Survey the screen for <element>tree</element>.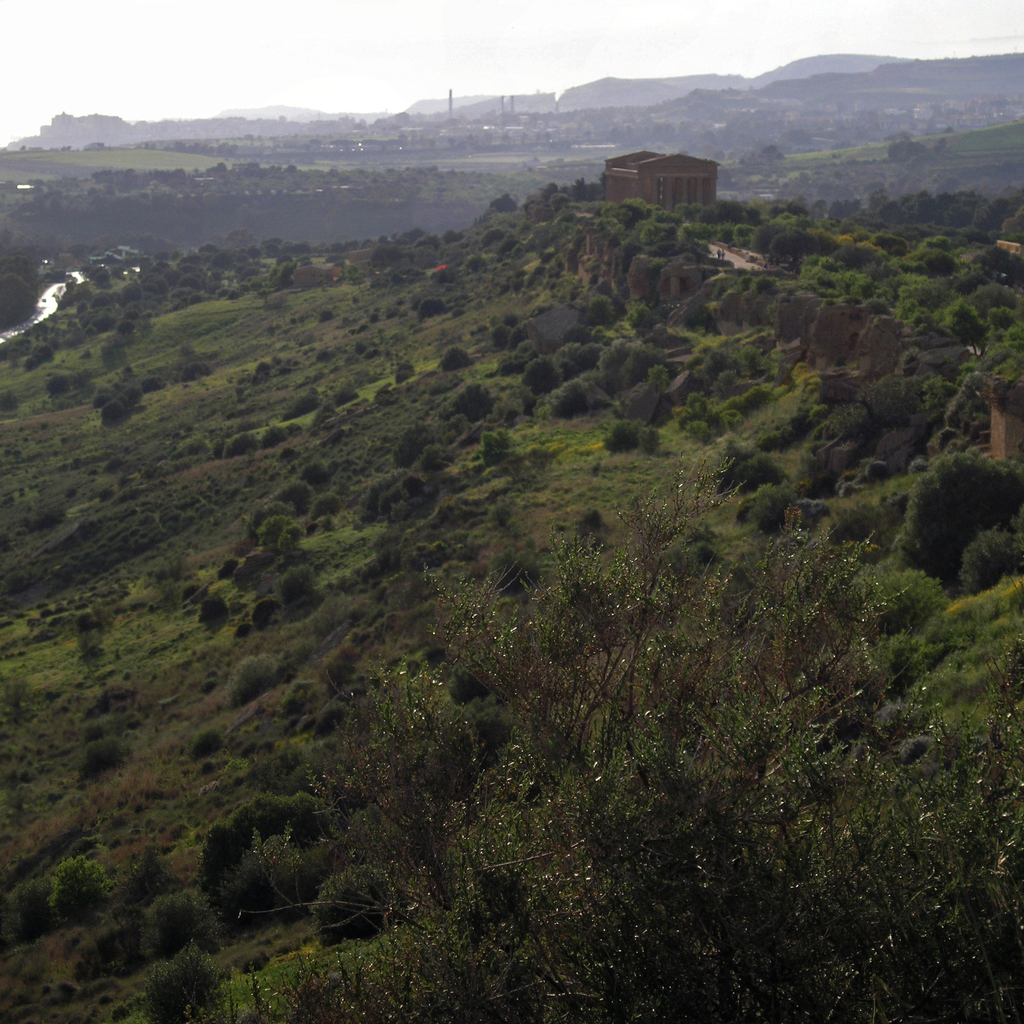
Survey found: locate(257, 451, 1023, 1023).
